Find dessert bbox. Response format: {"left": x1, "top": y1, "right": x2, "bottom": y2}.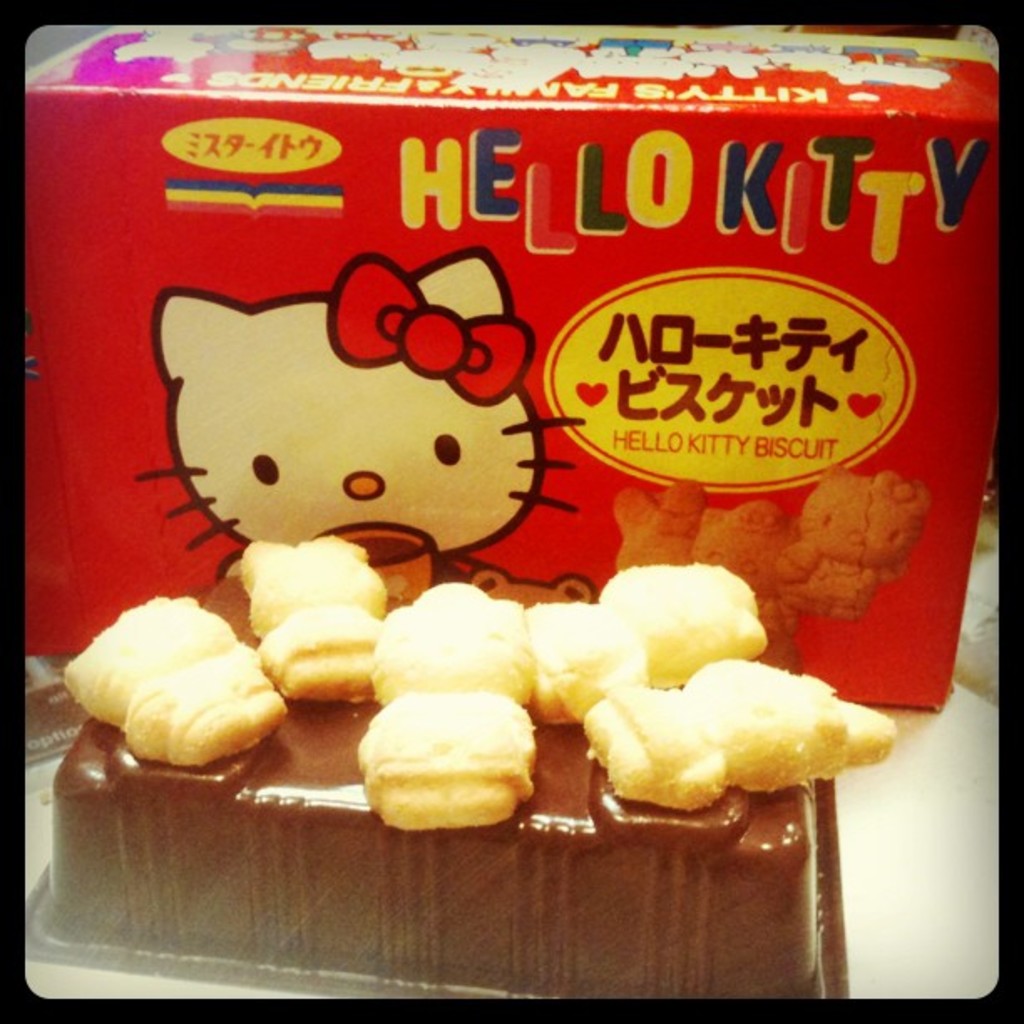
{"left": 592, "top": 562, "right": 763, "bottom": 674}.
